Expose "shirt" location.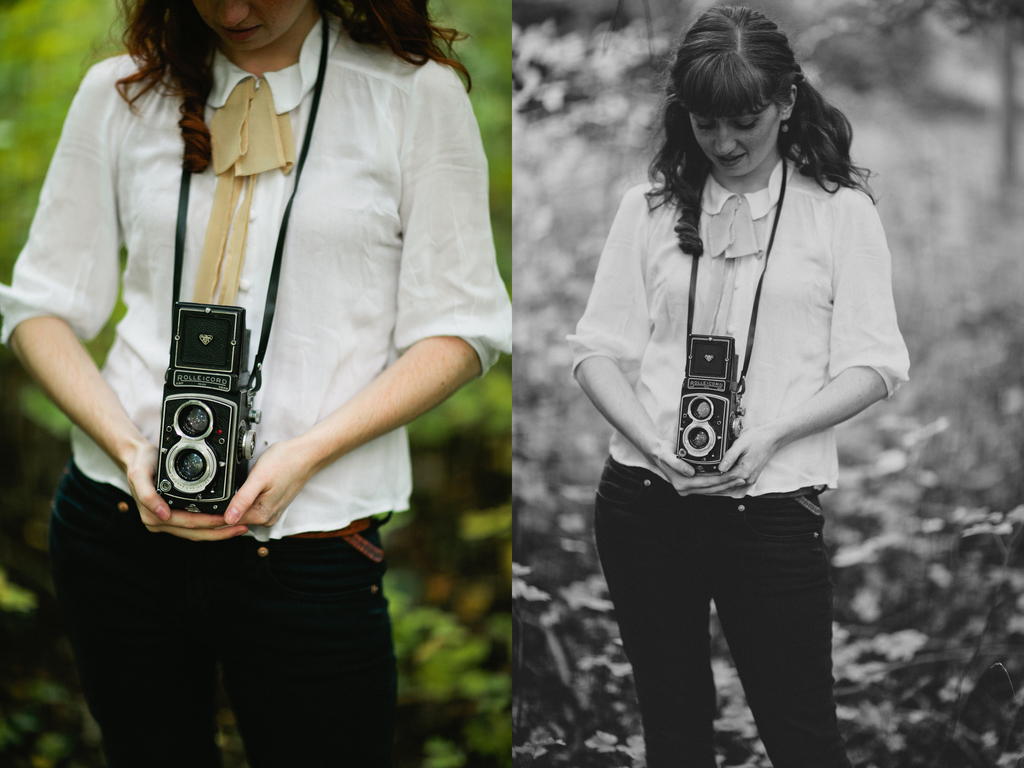
Exposed at <bbox>566, 147, 912, 497</bbox>.
